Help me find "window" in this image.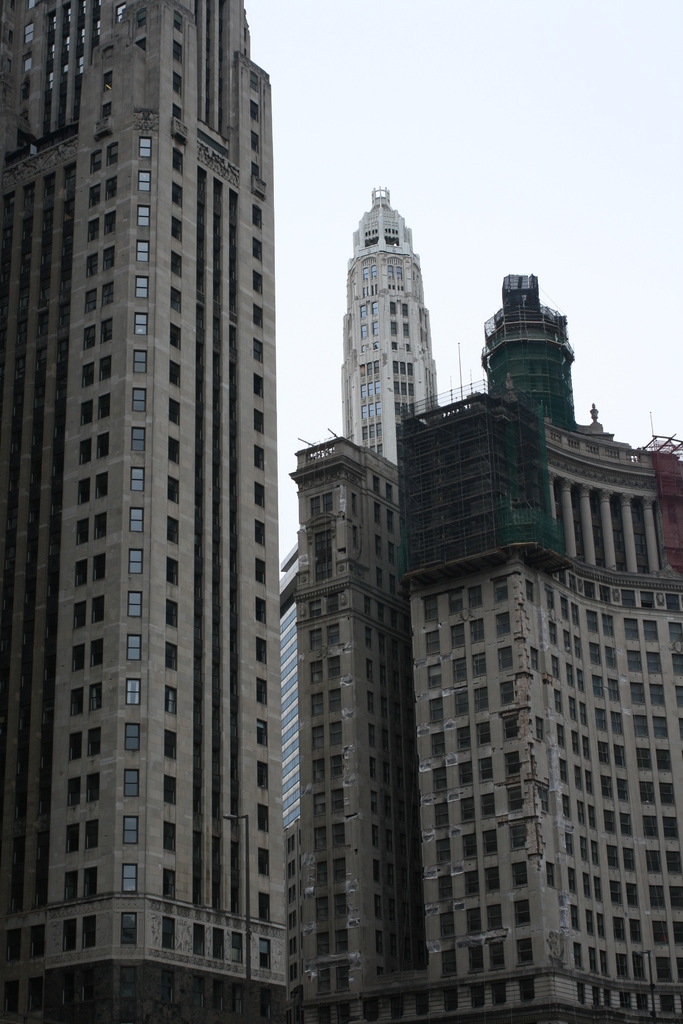
Found it: box=[568, 666, 575, 686].
